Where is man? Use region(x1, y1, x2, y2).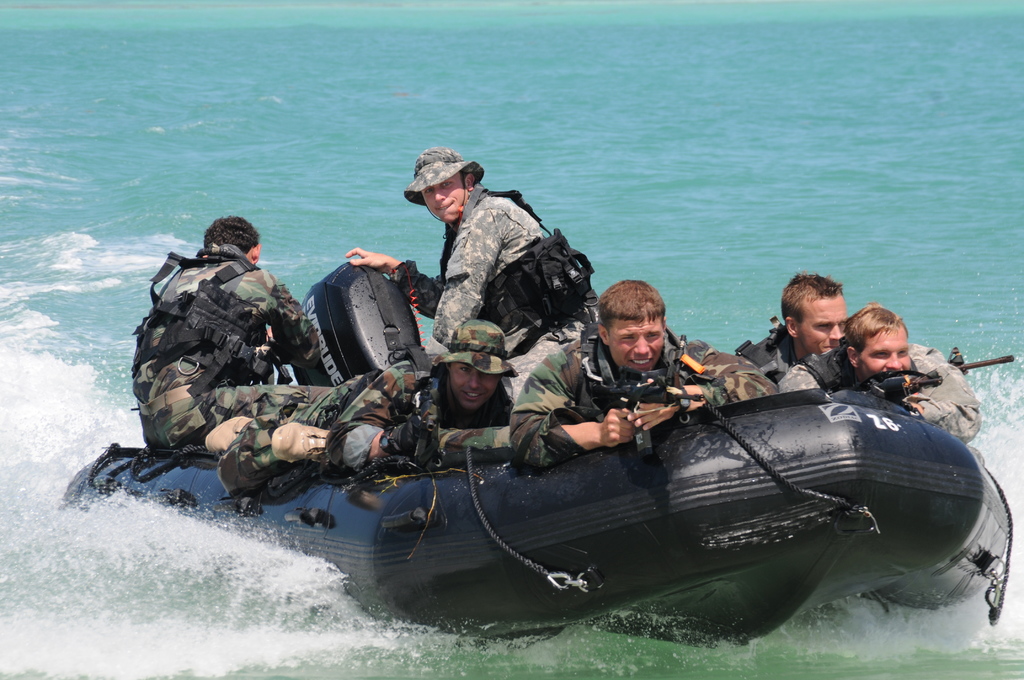
region(502, 279, 771, 467).
